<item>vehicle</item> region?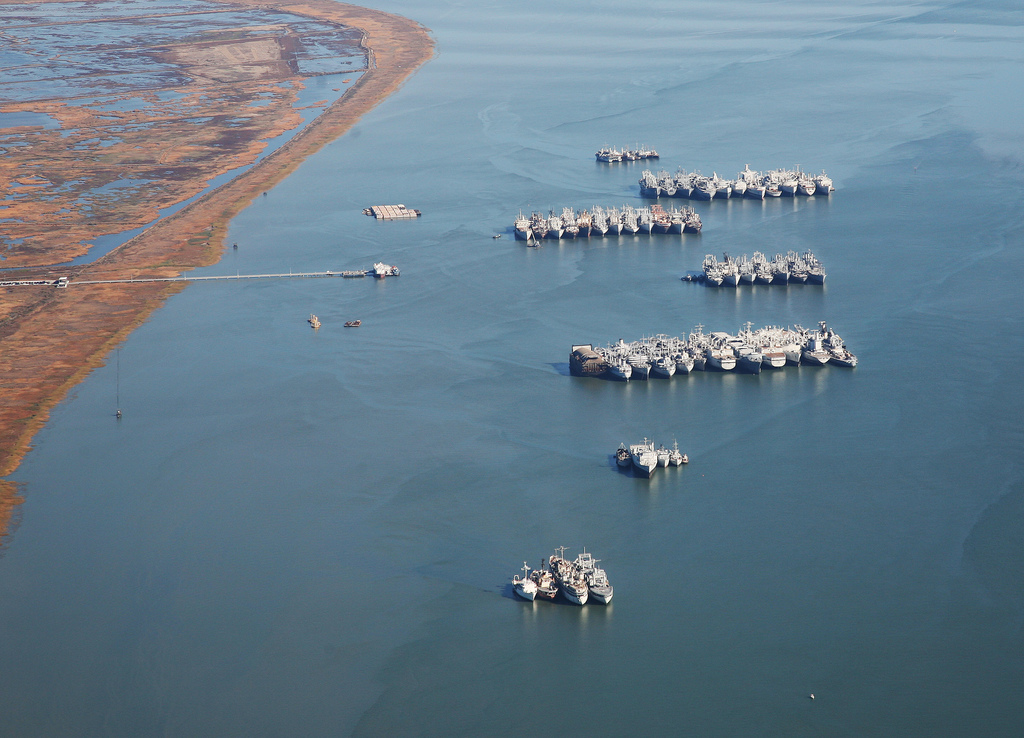
box(669, 448, 689, 467)
